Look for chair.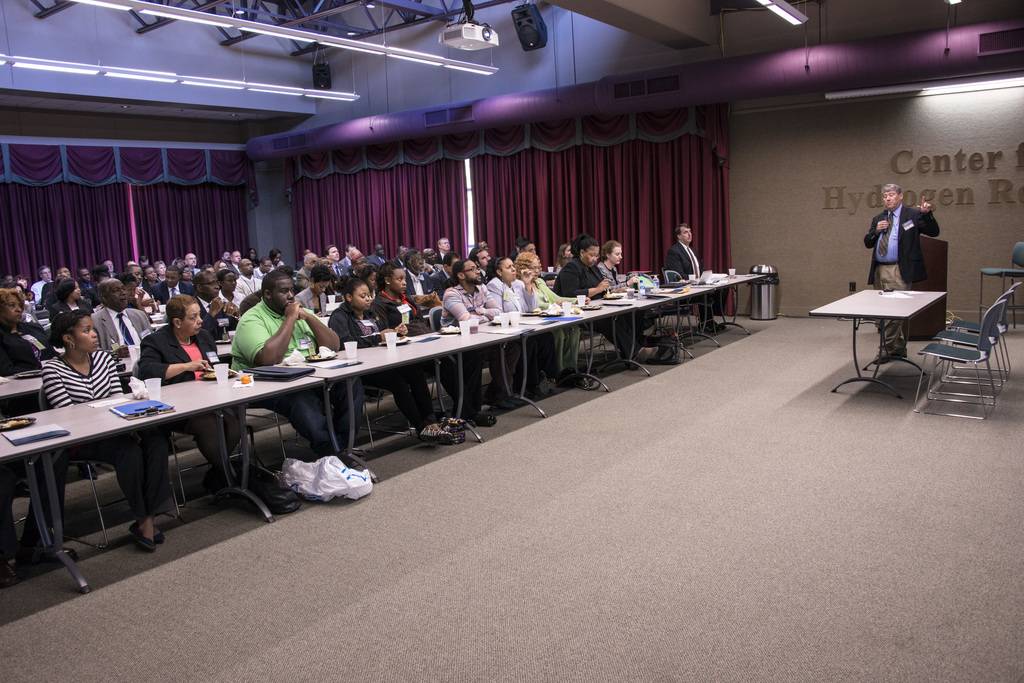
Found: rect(941, 285, 1019, 385).
